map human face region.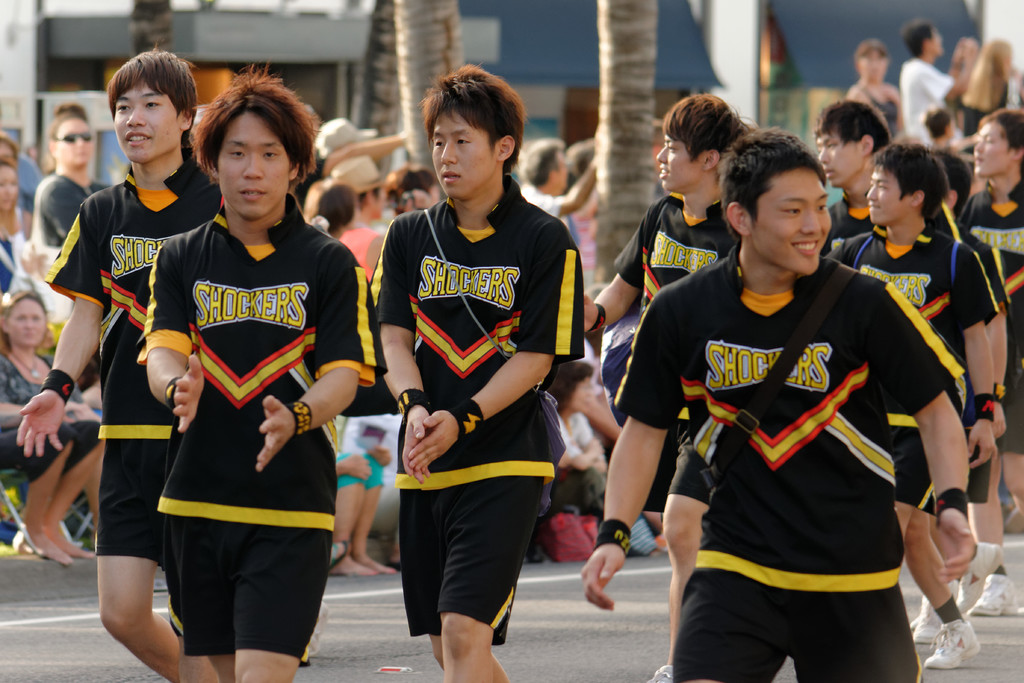
Mapped to <region>432, 106, 492, 194</region>.
